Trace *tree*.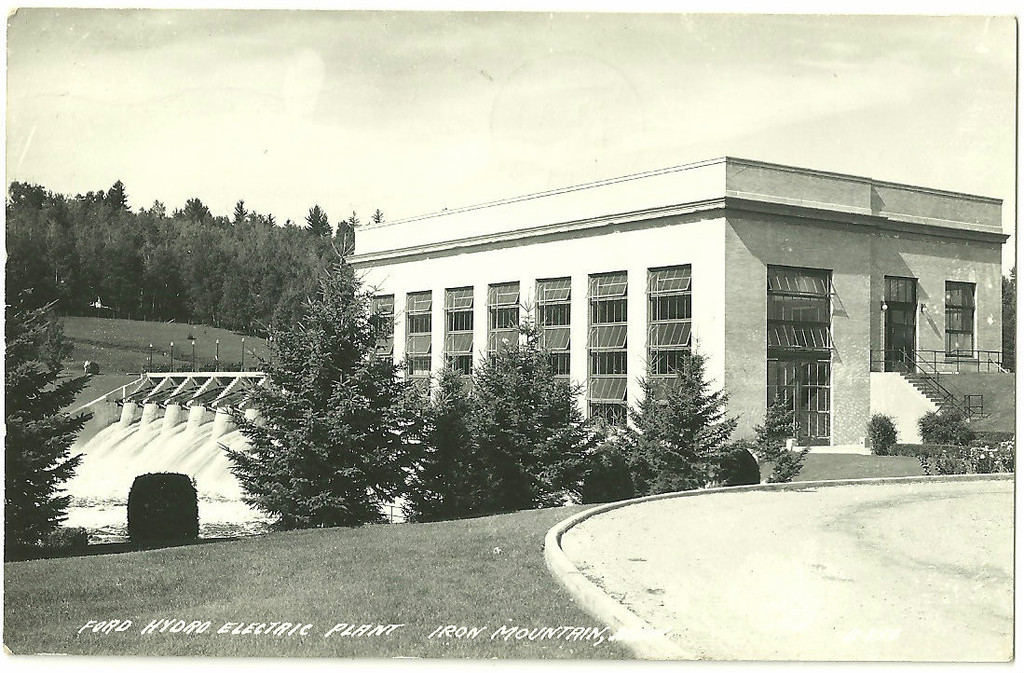
Traced to 387,357,514,523.
